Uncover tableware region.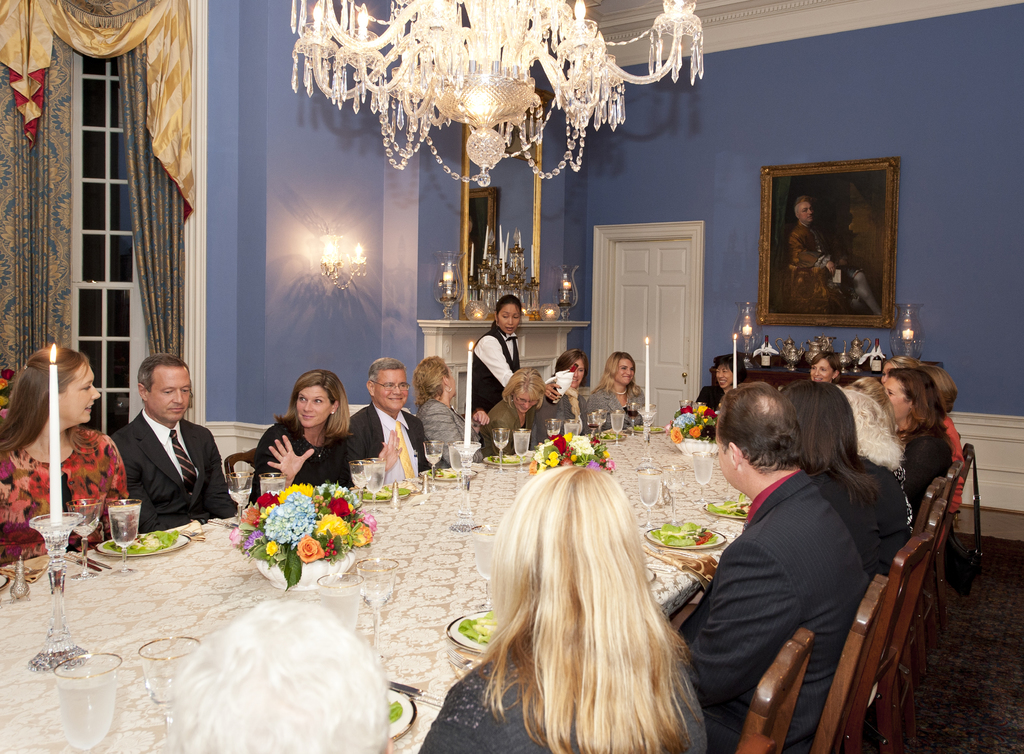
Uncovered: bbox=(94, 526, 191, 557).
